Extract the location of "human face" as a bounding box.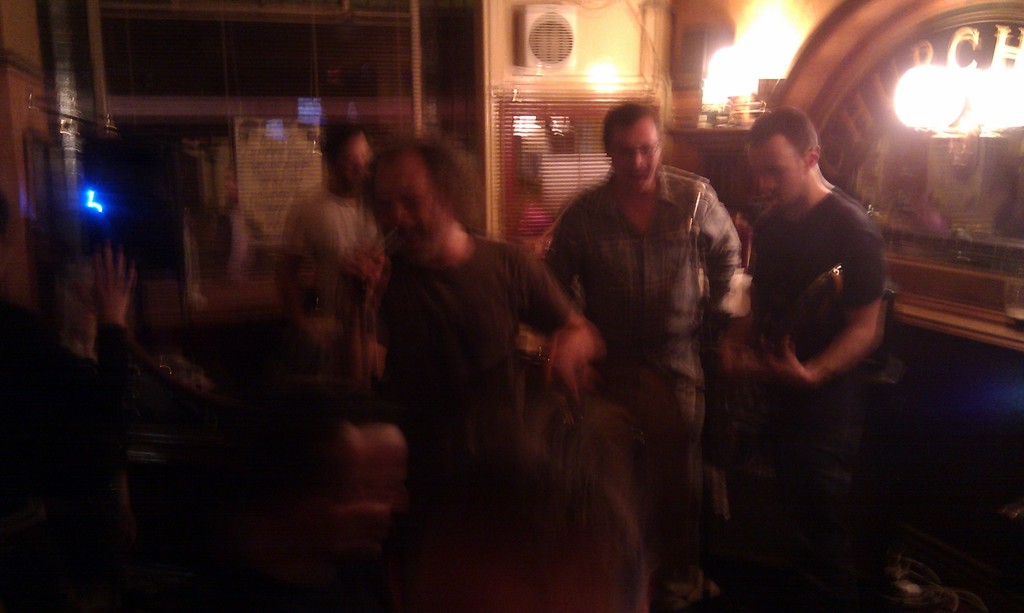
{"x1": 340, "y1": 133, "x2": 387, "y2": 187}.
